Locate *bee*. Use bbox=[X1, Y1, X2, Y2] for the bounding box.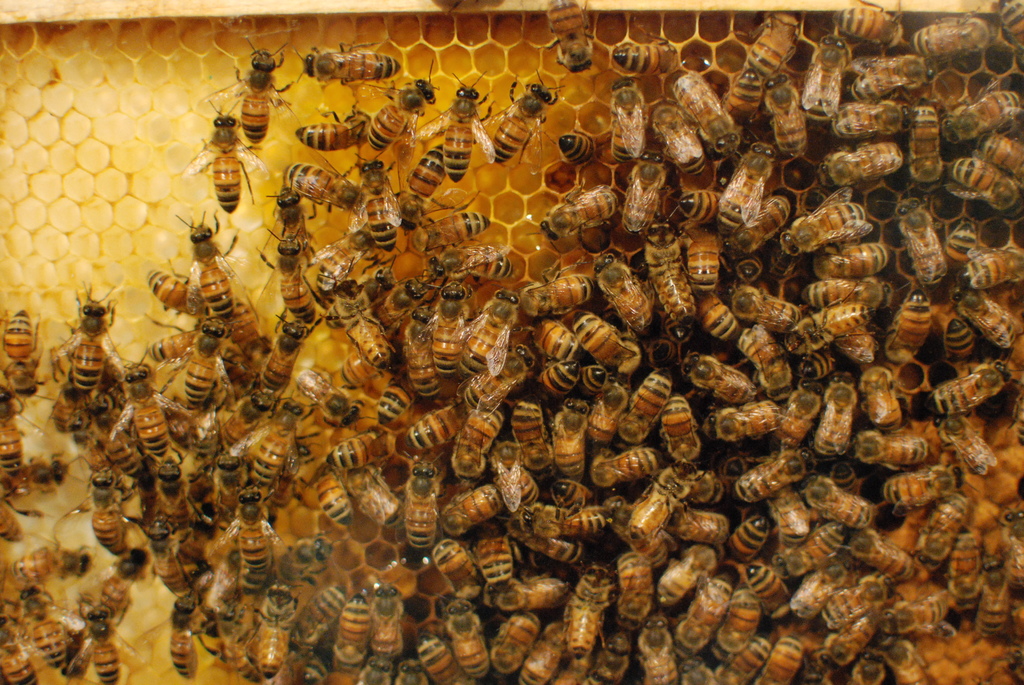
bbox=[929, 303, 977, 365].
